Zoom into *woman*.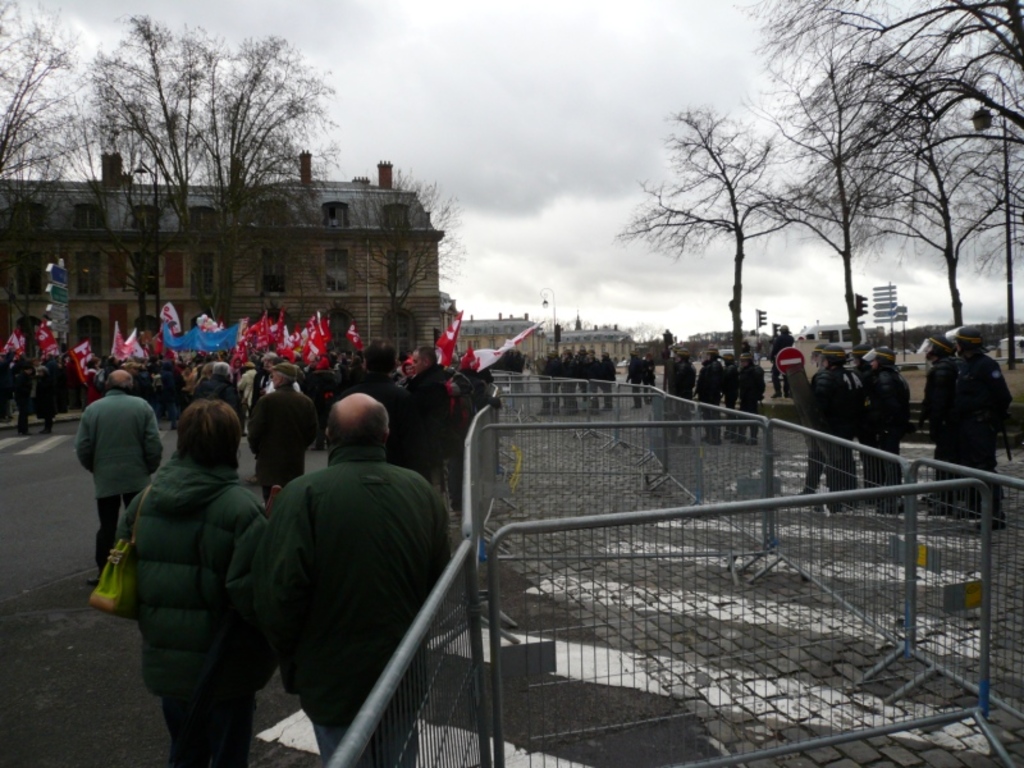
Zoom target: left=109, top=361, right=275, bottom=767.
